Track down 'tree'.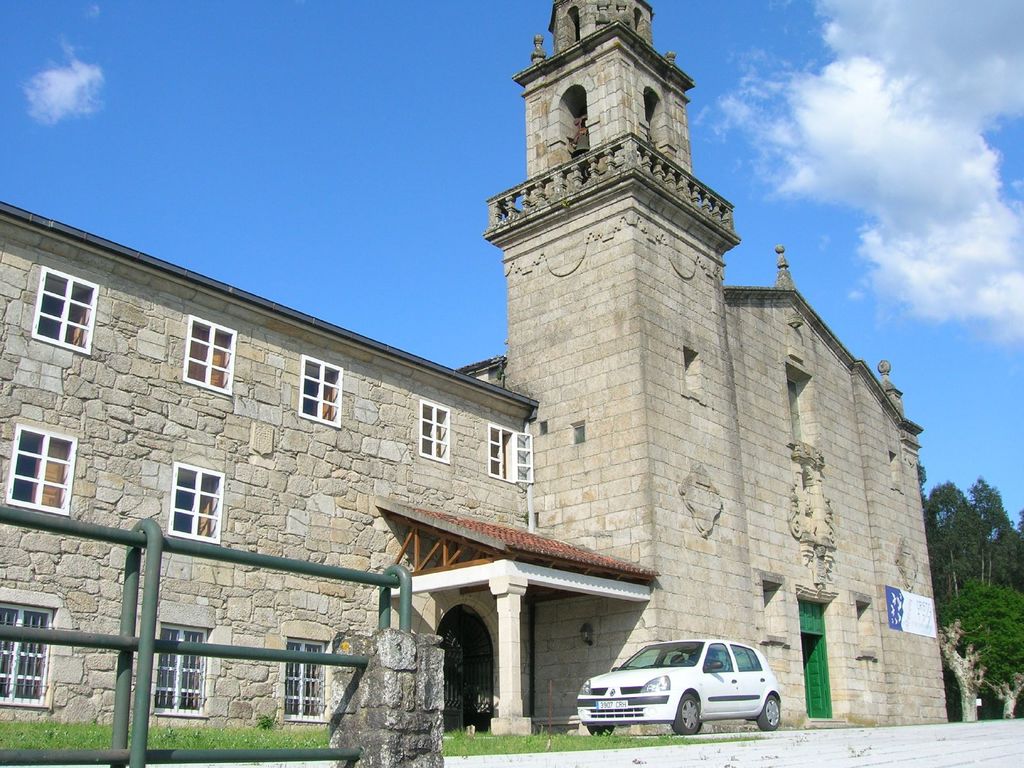
Tracked to BBox(938, 446, 1023, 667).
